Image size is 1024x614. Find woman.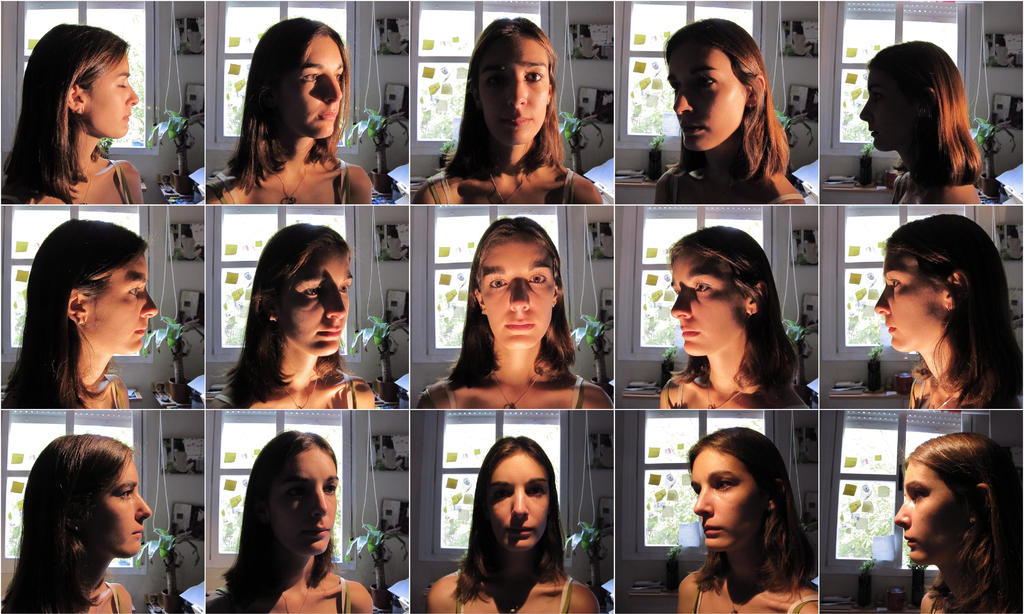
bbox(661, 17, 808, 207).
